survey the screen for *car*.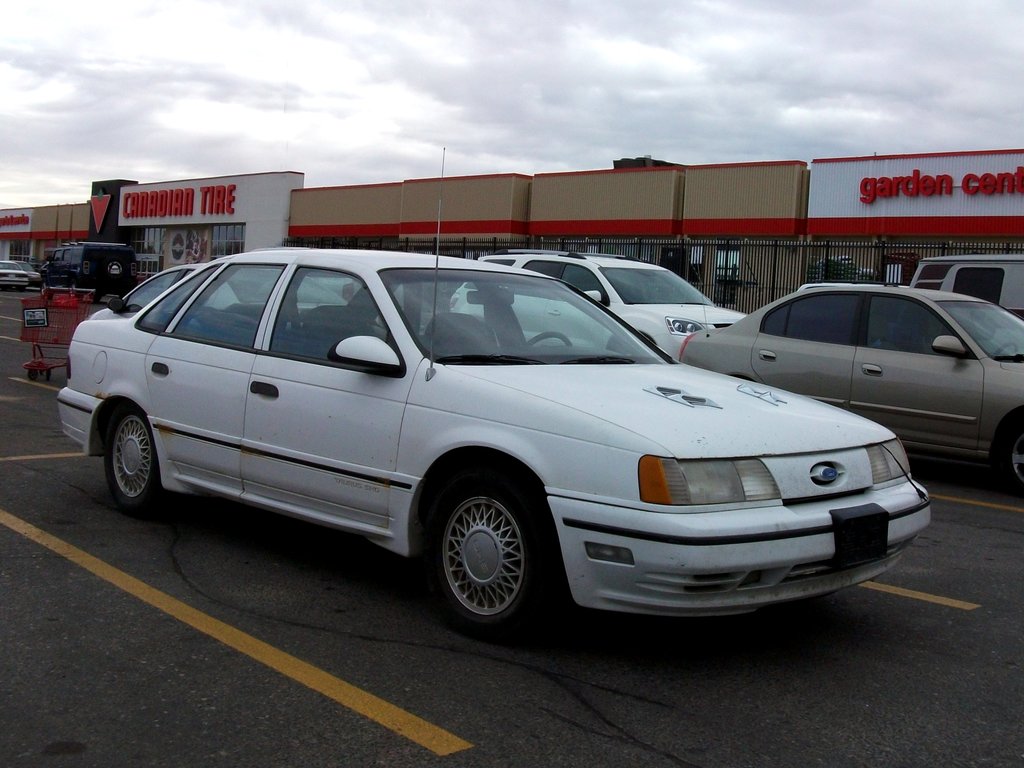
Survey found: 673 257 1023 495.
